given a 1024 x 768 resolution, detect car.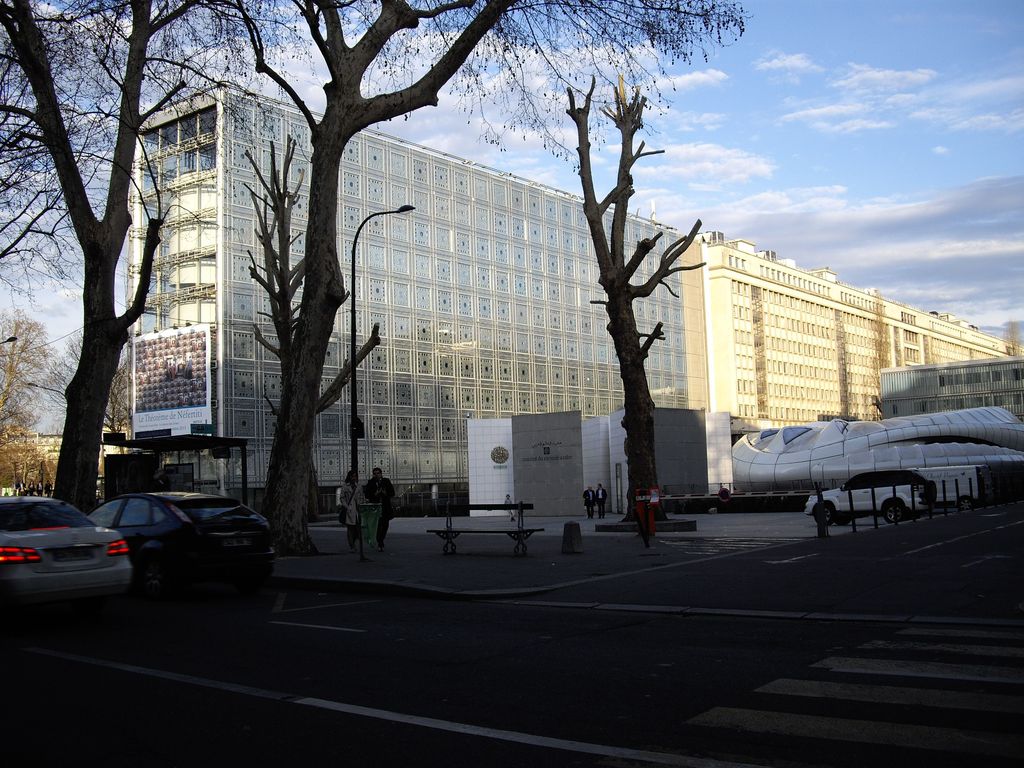
bbox(84, 491, 272, 611).
